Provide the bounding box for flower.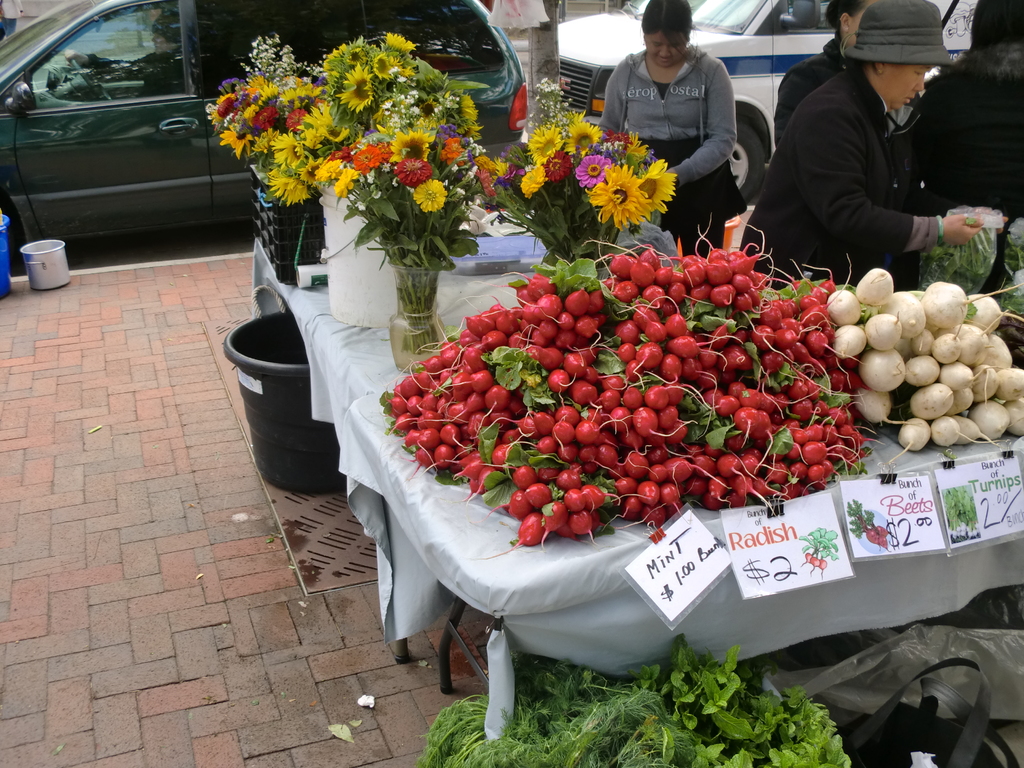
338, 62, 378, 115.
